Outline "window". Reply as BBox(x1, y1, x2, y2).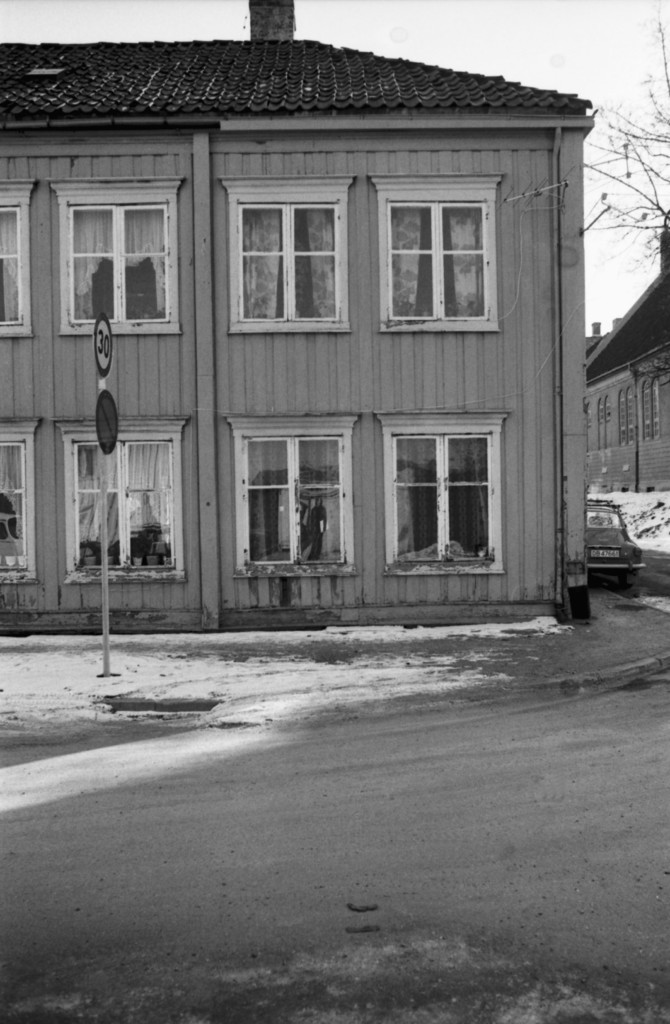
BBox(222, 413, 361, 576).
